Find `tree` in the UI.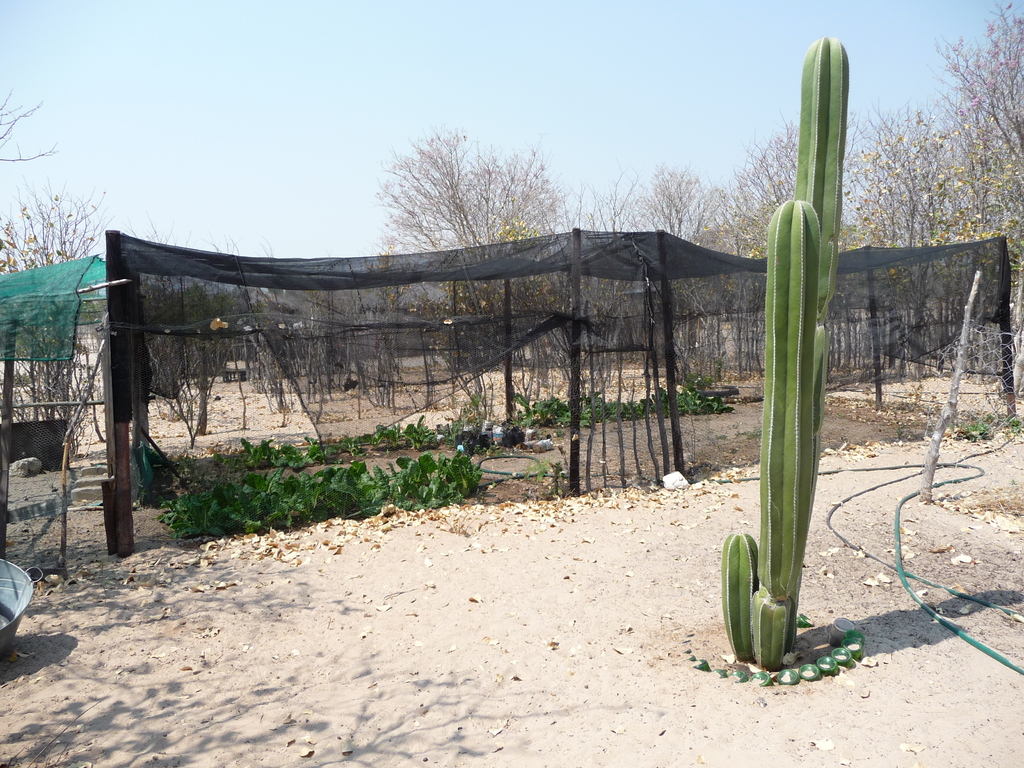
UI element at box(126, 286, 227, 425).
